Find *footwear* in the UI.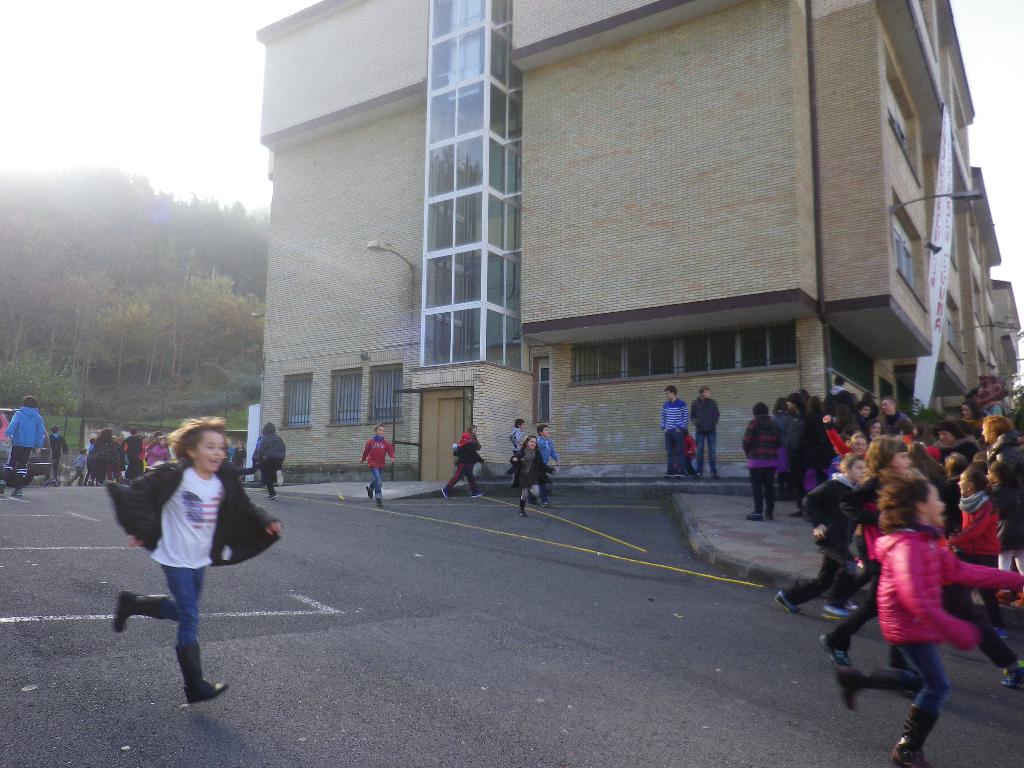
UI element at l=993, t=588, r=1010, b=612.
